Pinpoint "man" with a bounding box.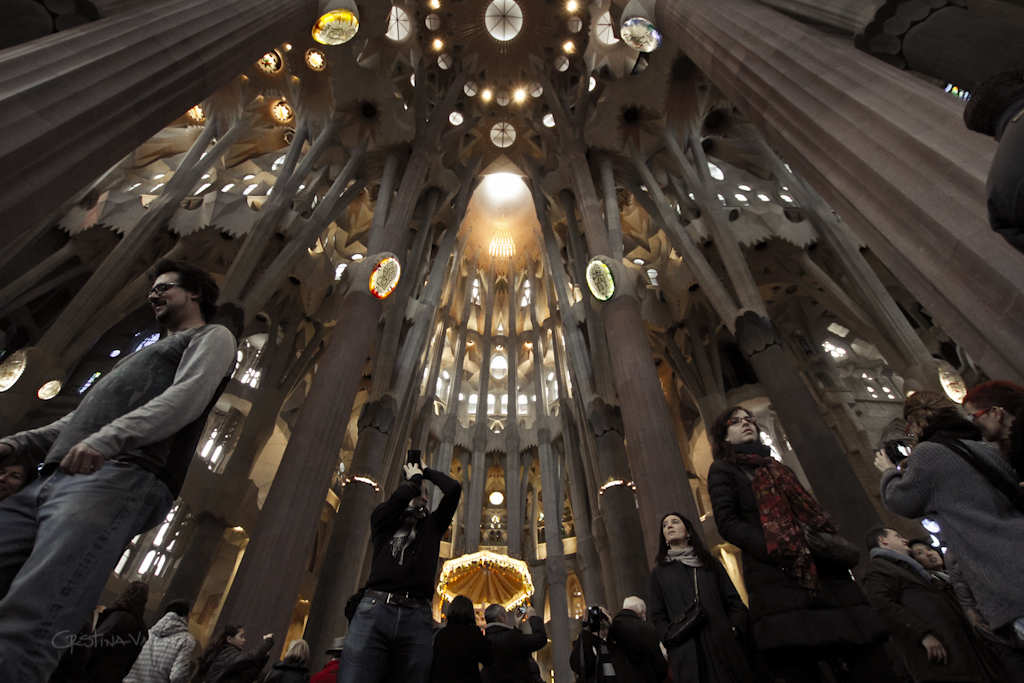
rect(336, 448, 458, 682).
